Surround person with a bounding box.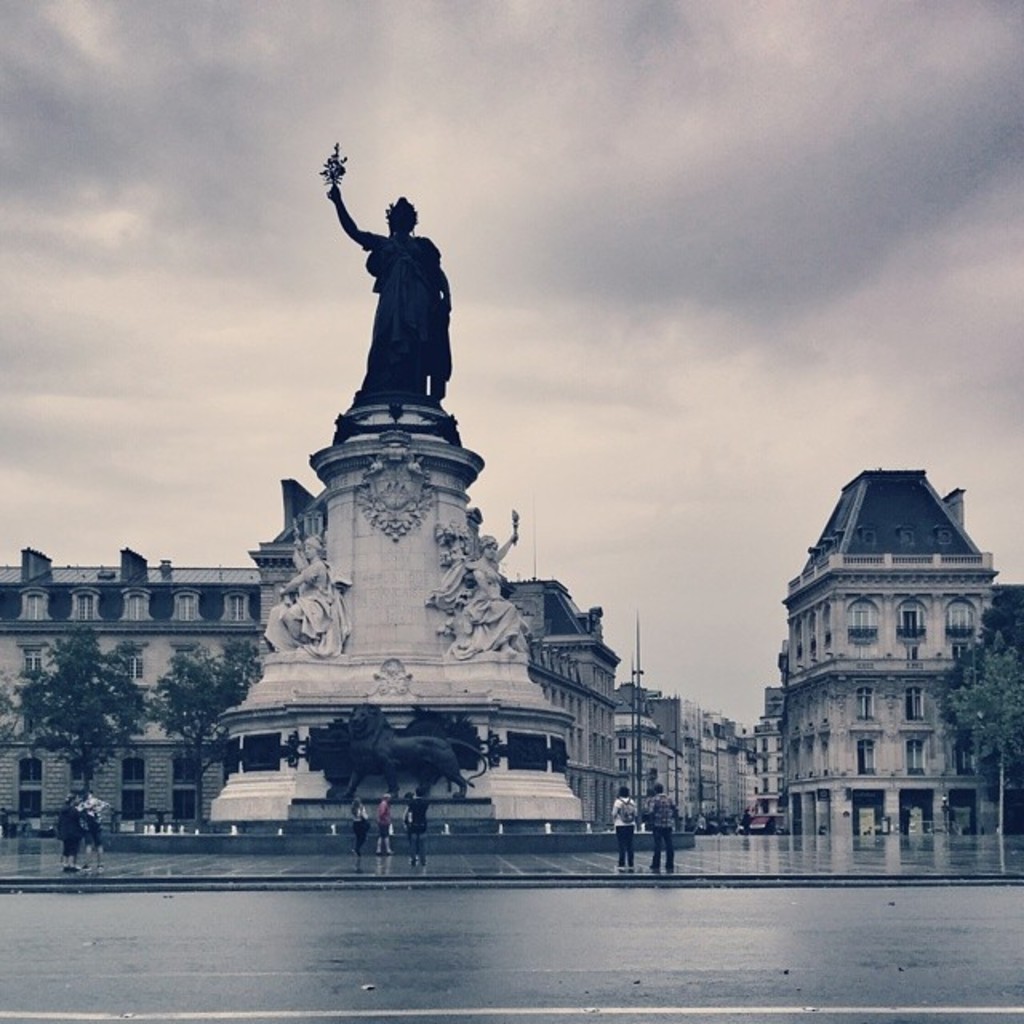
374:787:392:858.
